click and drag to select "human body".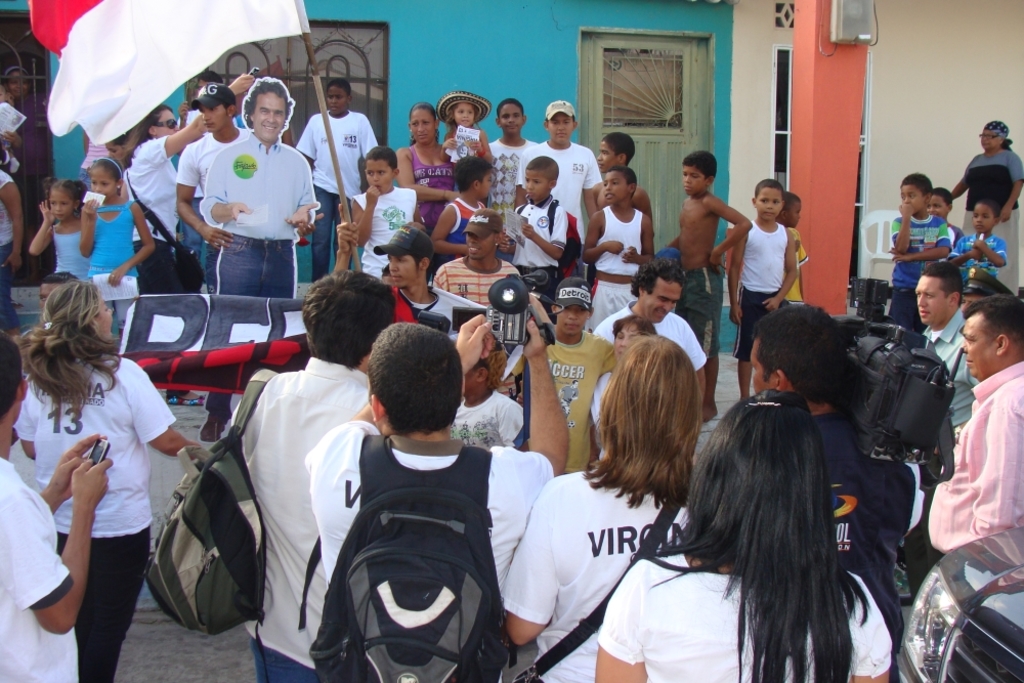
Selection: [504, 474, 694, 682].
